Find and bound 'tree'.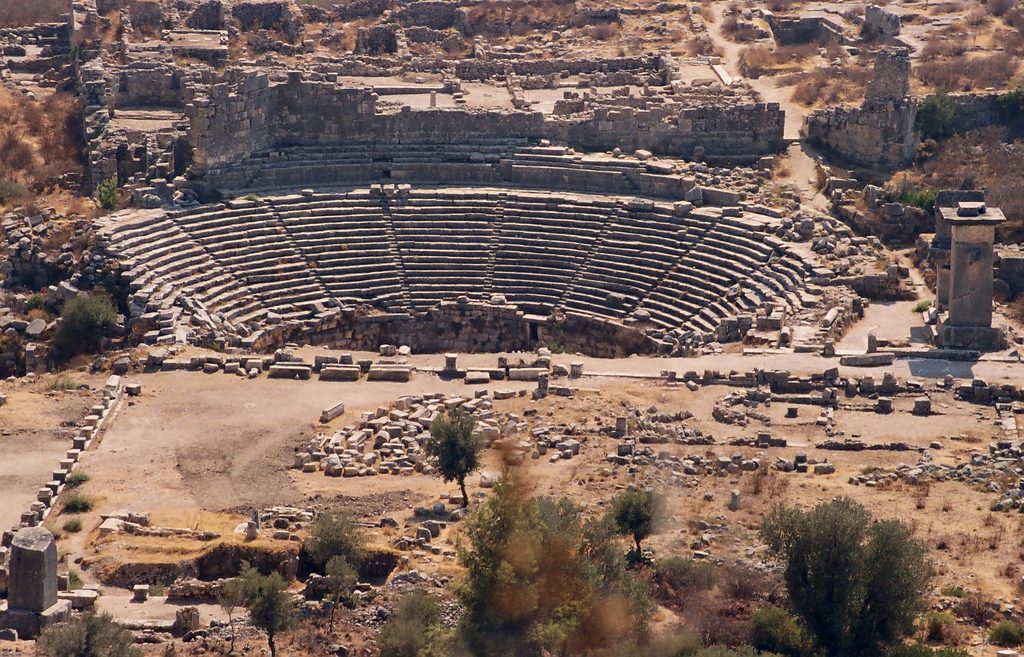
Bound: 436 414 484 524.
